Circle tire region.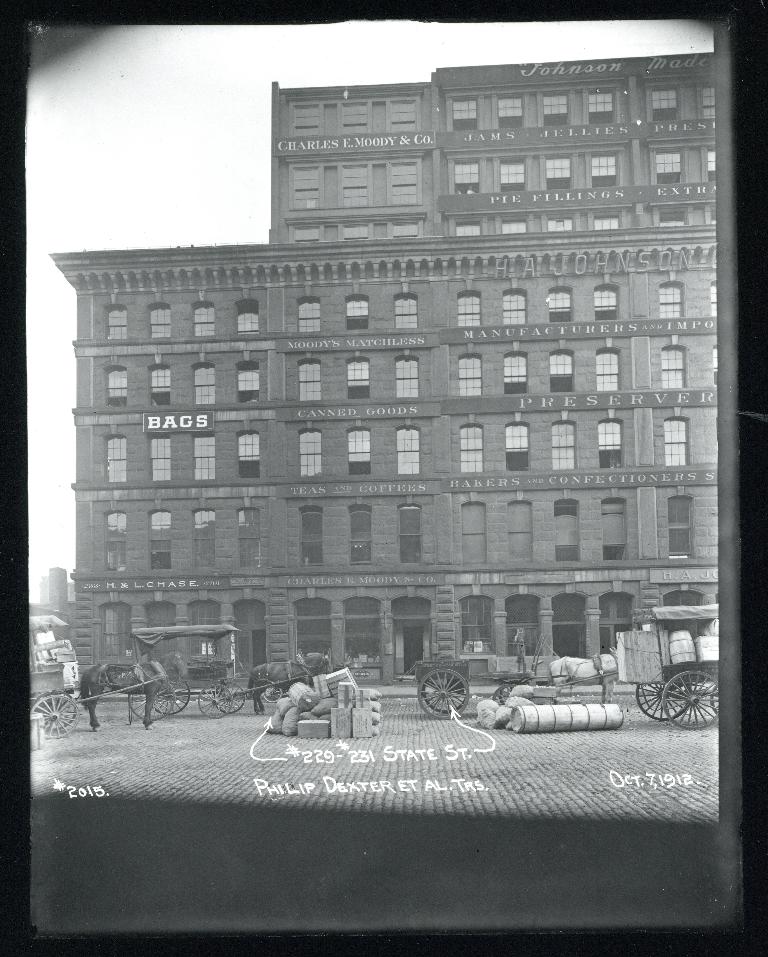
Region: detection(633, 675, 695, 717).
